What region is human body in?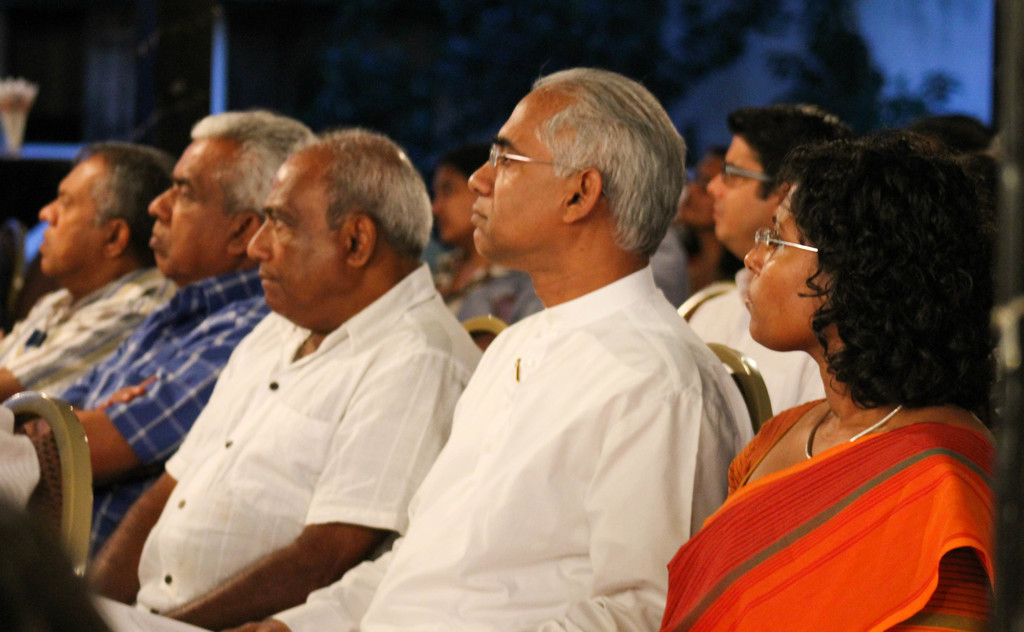
<bbox>675, 281, 821, 447</bbox>.
